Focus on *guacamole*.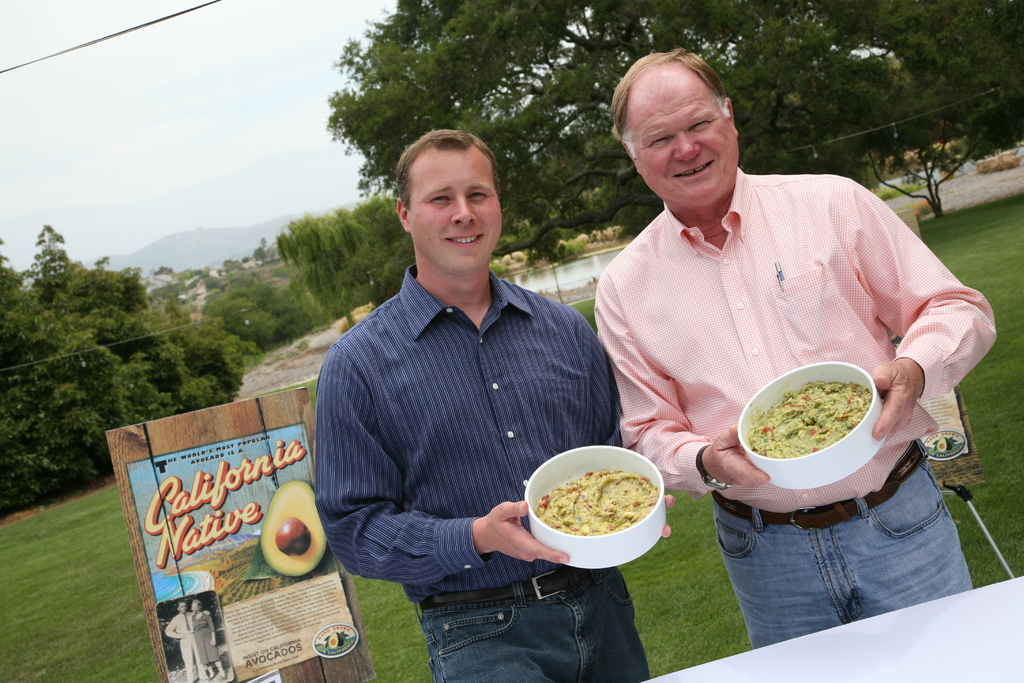
Focused at (527, 468, 662, 536).
